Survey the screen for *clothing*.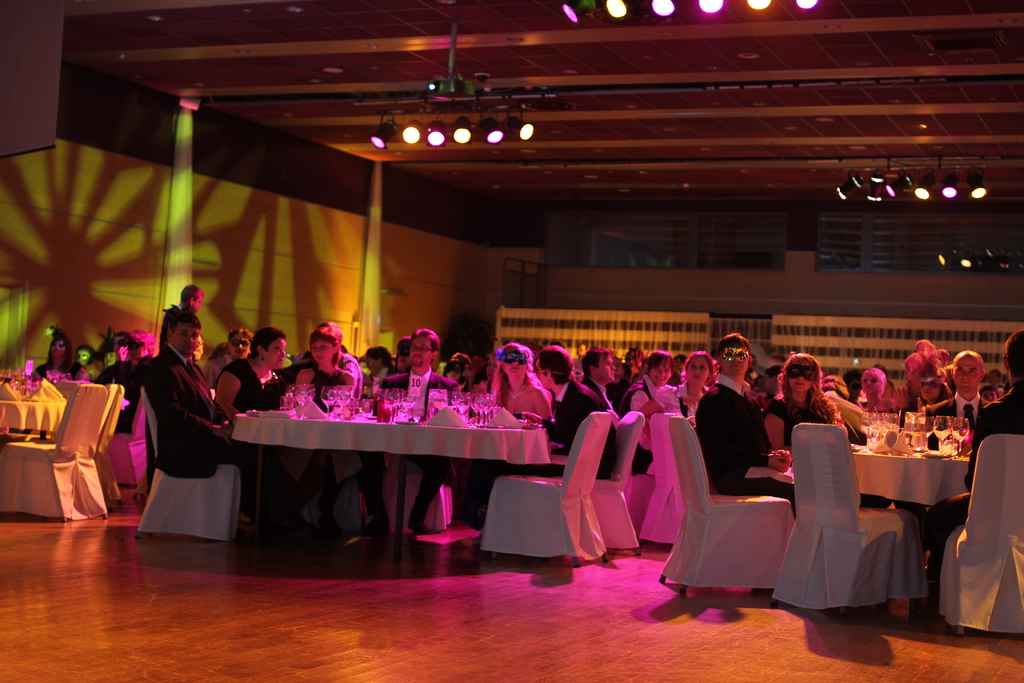
Survey found: x1=692, y1=373, x2=795, y2=518.
